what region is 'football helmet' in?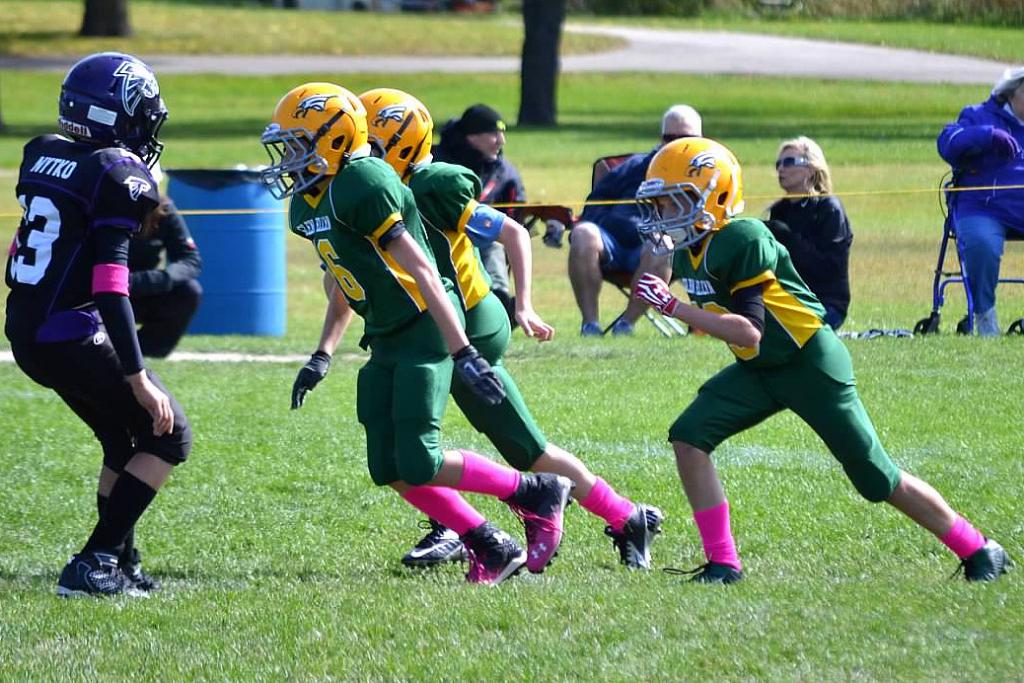
select_region(633, 134, 742, 250).
